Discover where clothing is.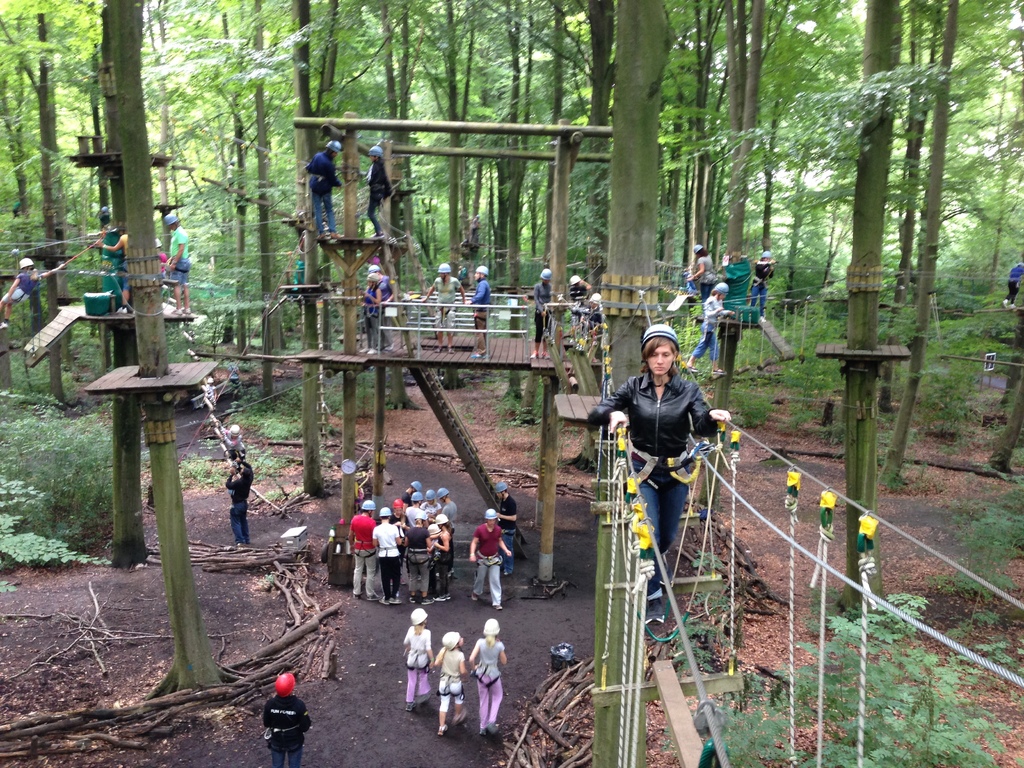
Discovered at x1=749, y1=257, x2=776, y2=314.
